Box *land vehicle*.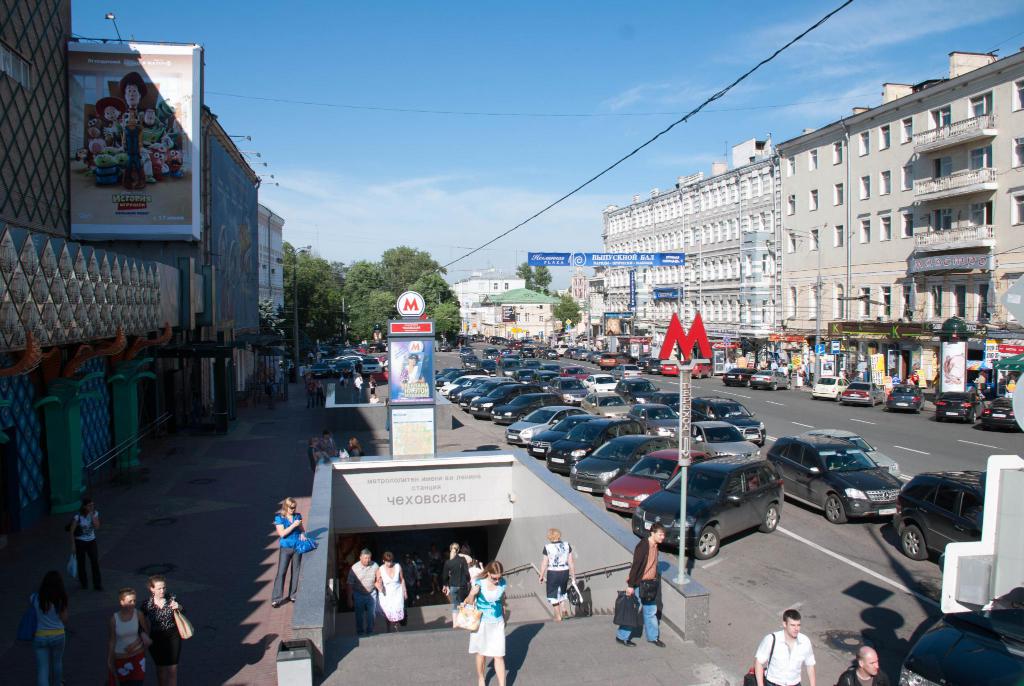
detection(435, 367, 455, 377).
